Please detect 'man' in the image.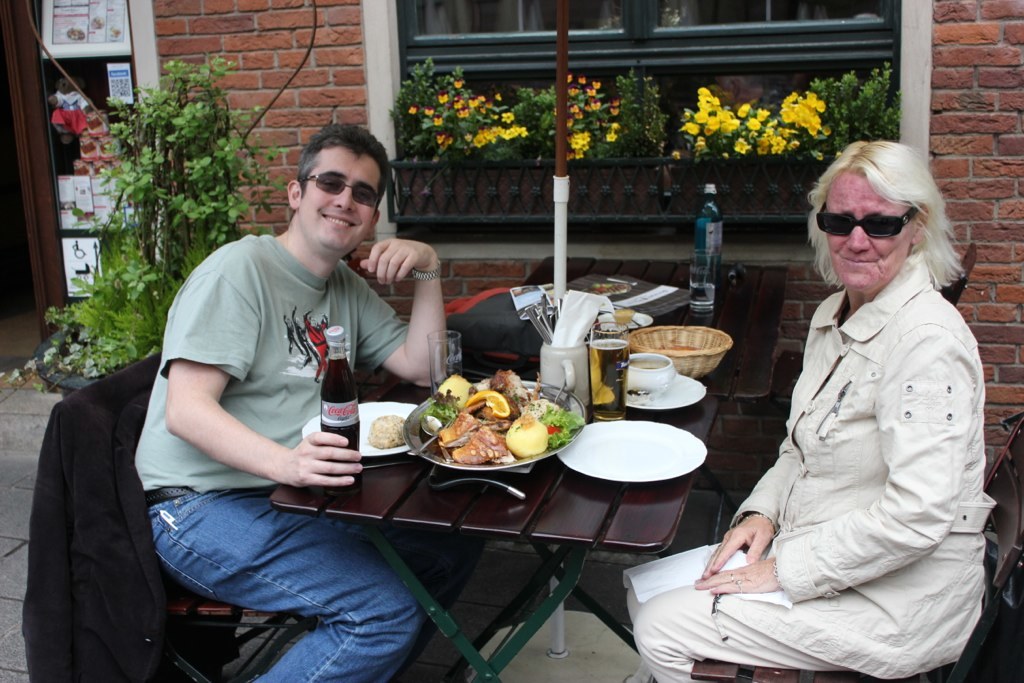
bbox=[85, 136, 444, 640].
